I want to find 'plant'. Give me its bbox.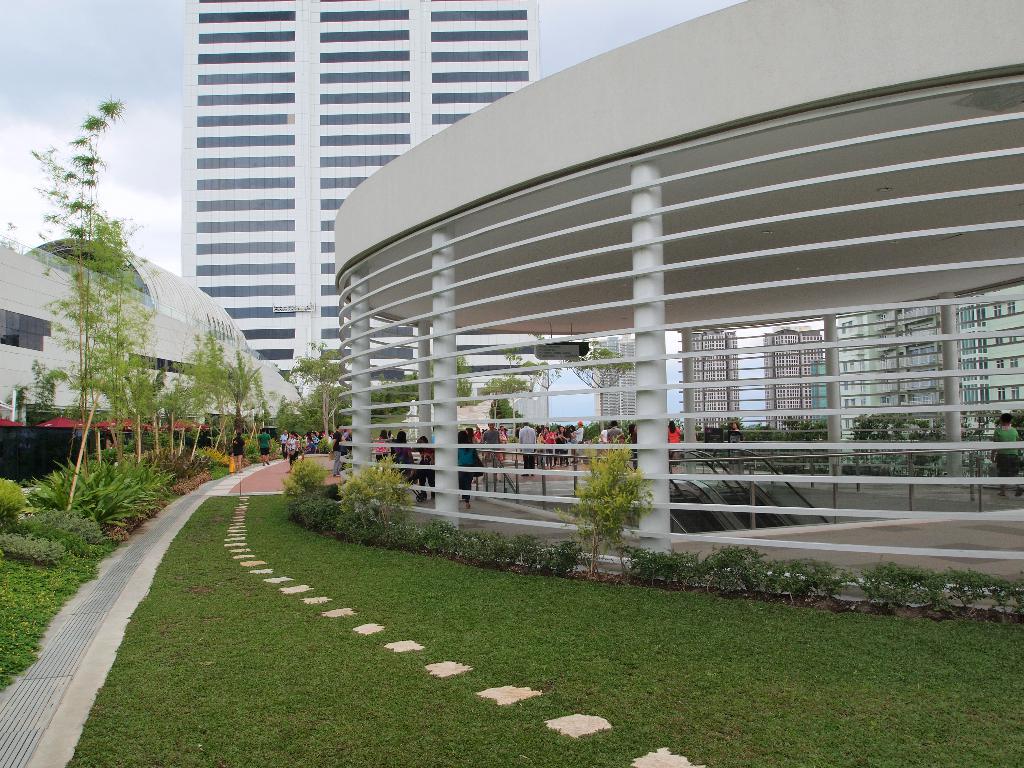
x1=340 y1=458 x2=413 y2=511.
